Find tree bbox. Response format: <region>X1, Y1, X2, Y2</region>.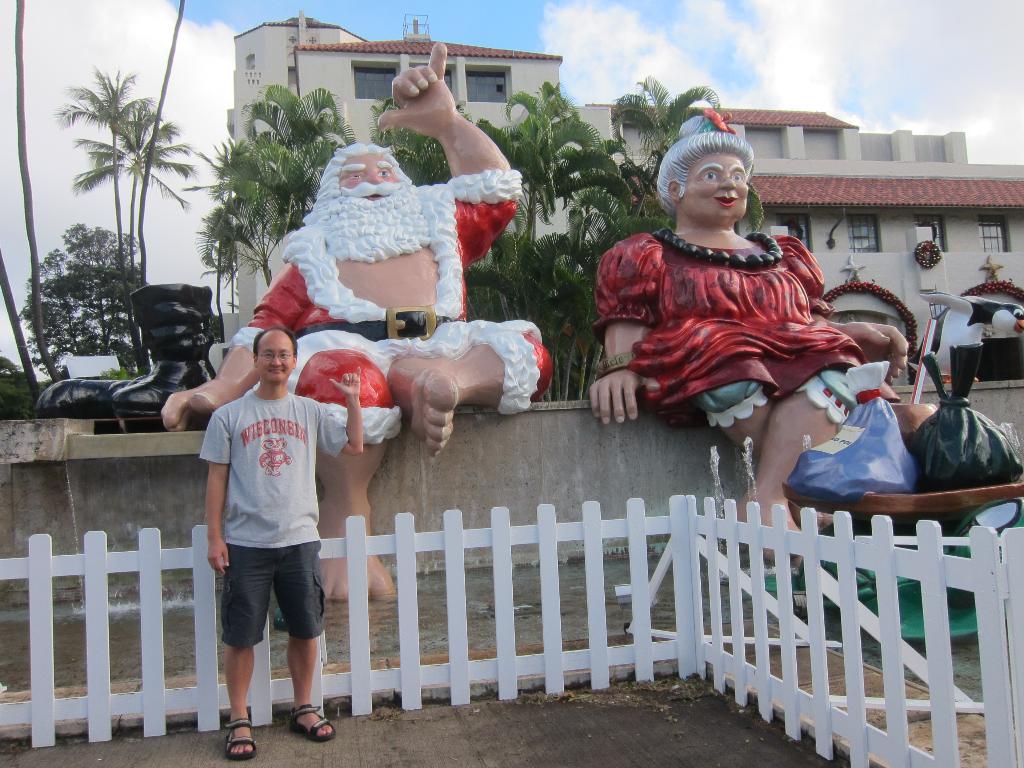
<region>63, 65, 135, 285</region>.
